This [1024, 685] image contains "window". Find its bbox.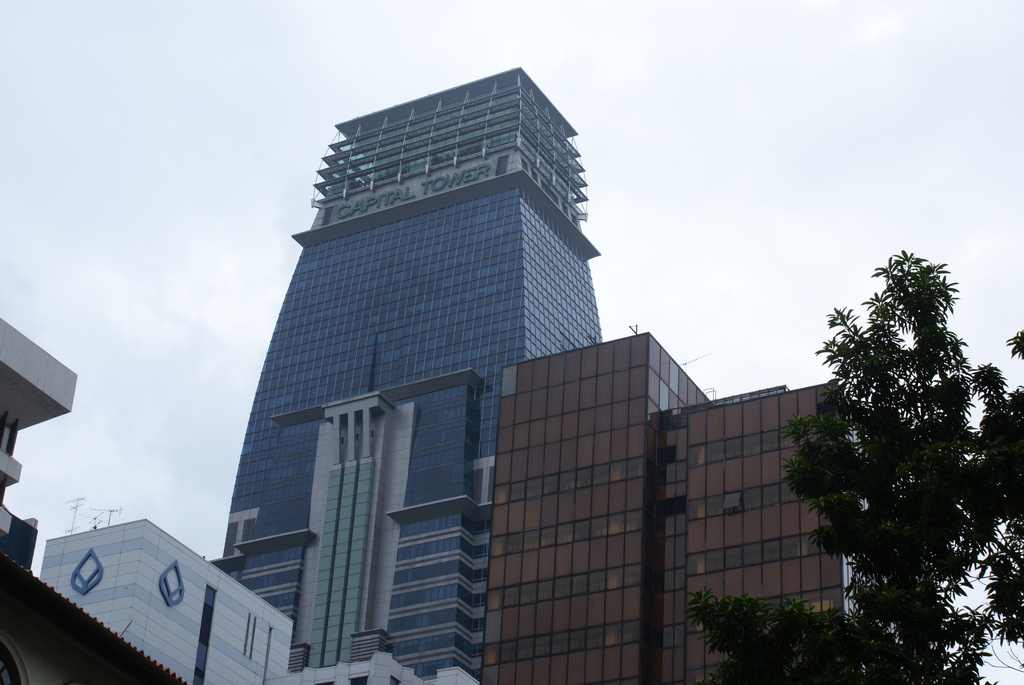
l=664, t=495, r=686, b=517.
